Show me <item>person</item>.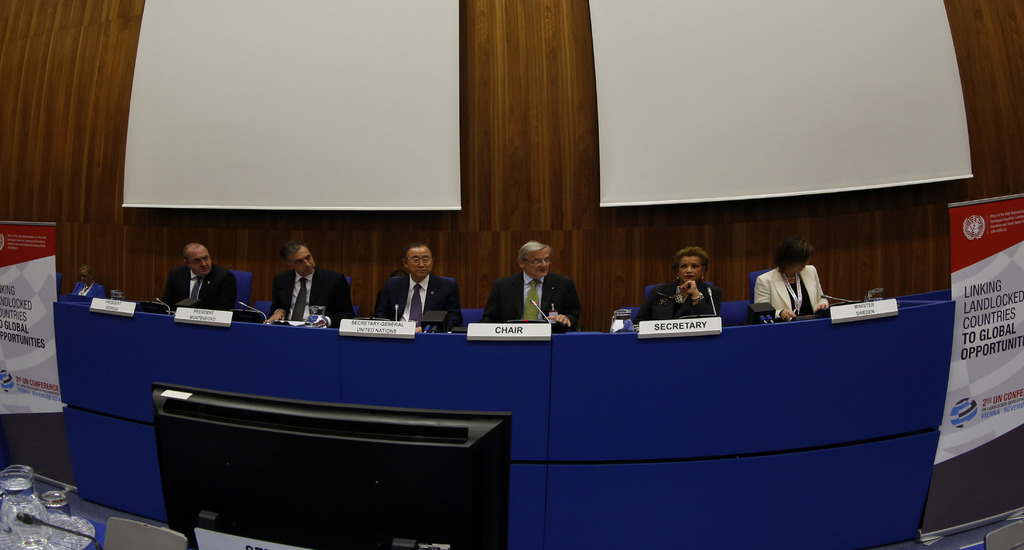
<item>person</item> is here: (264, 243, 350, 325).
